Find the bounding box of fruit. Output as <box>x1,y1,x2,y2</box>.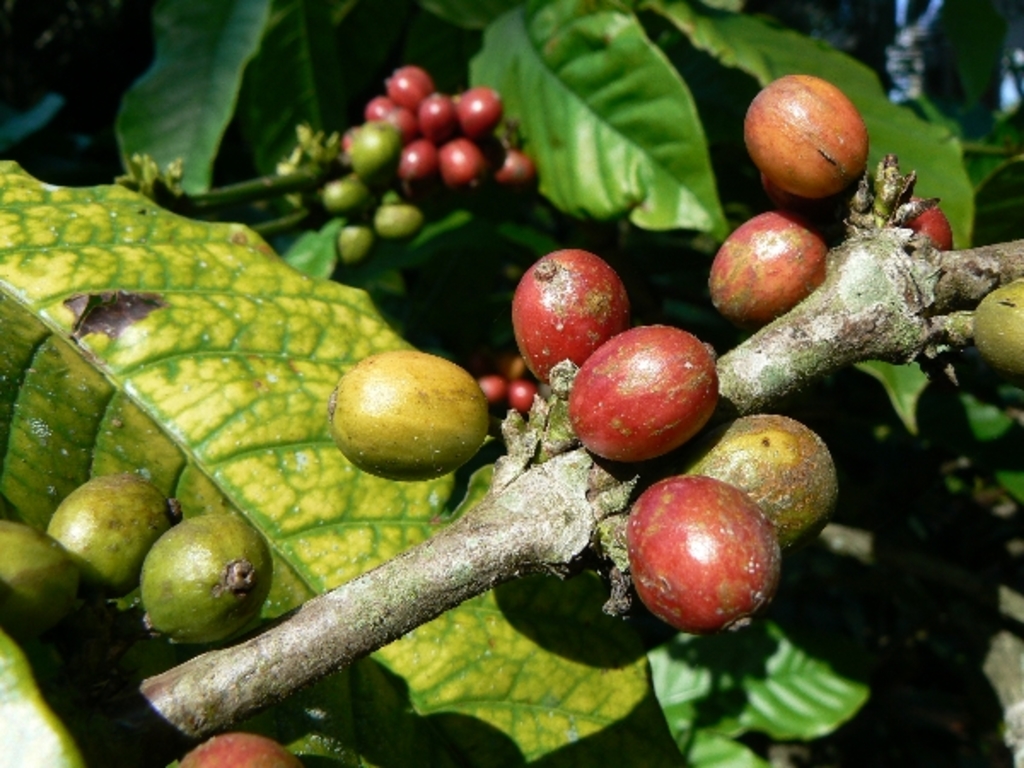
<box>698,217,833,321</box>.
